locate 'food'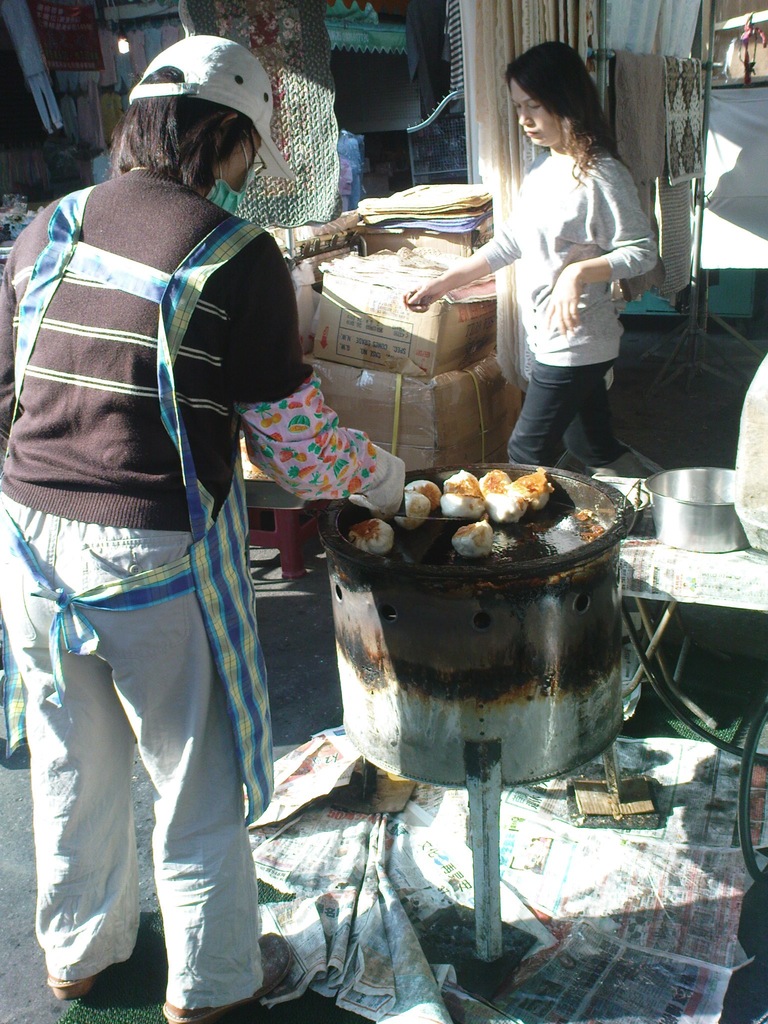
{"left": 392, "top": 488, "right": 432, "bottom": 534}
